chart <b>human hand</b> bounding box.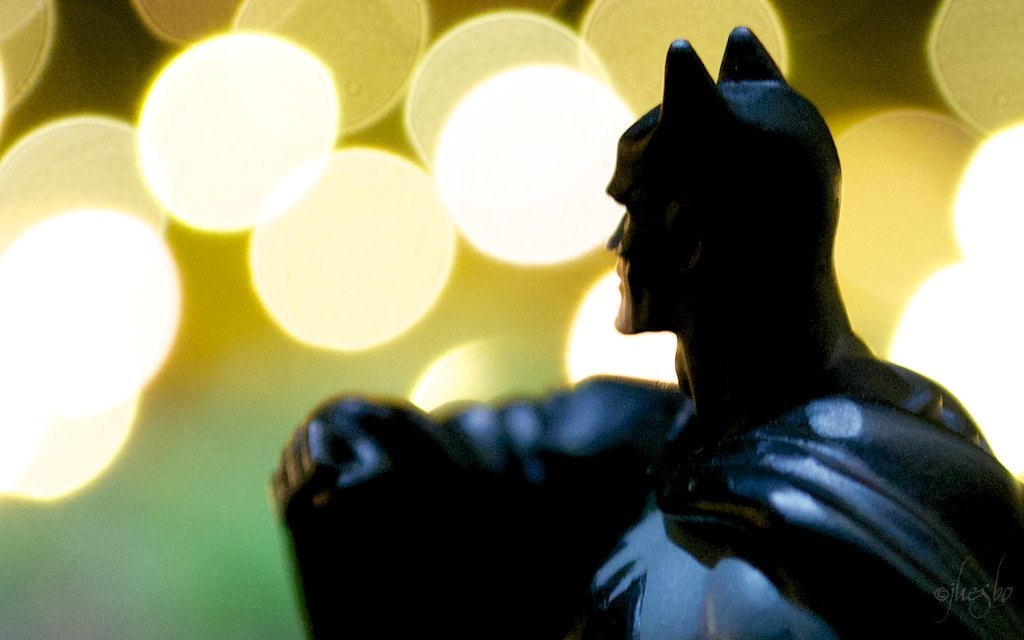
Charted: 267,401,449,539.
